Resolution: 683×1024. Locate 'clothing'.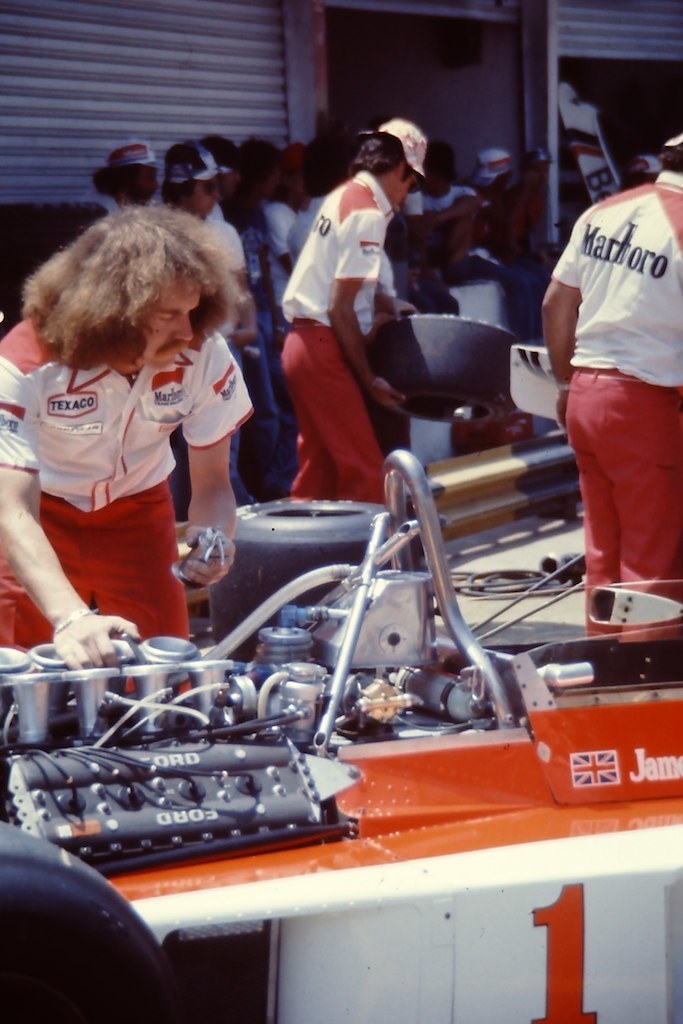
{"x1": 551, "y1": 128, "x2": 681, "y2": 594}.
